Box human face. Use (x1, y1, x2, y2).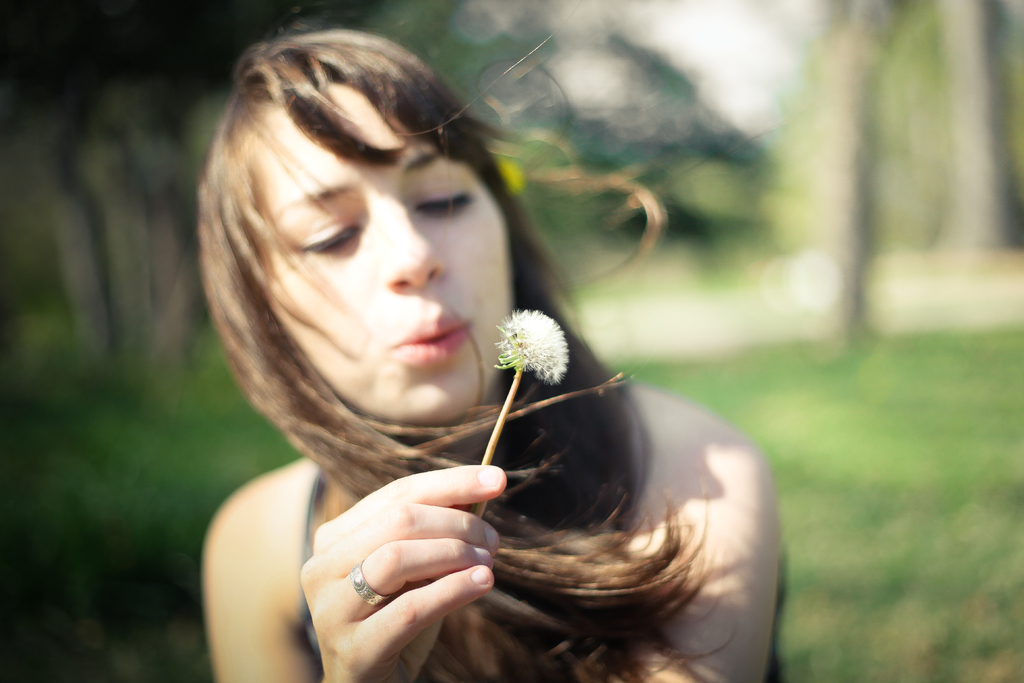
(245, 81, 510, 426).
